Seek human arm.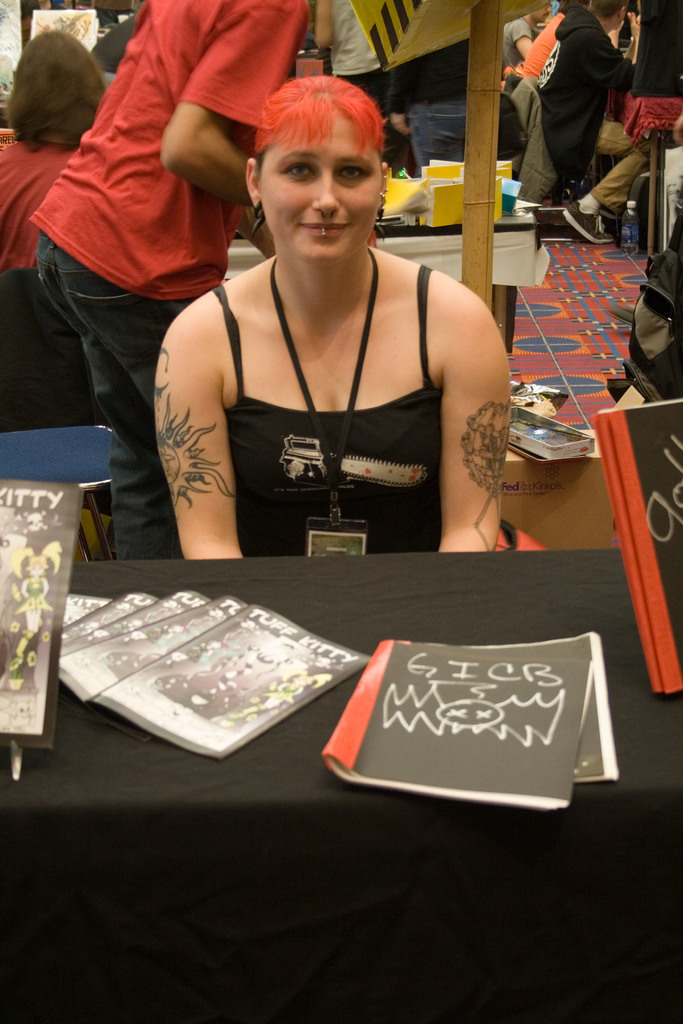
(x1=148, y1=0, x2=262, y2=205).
